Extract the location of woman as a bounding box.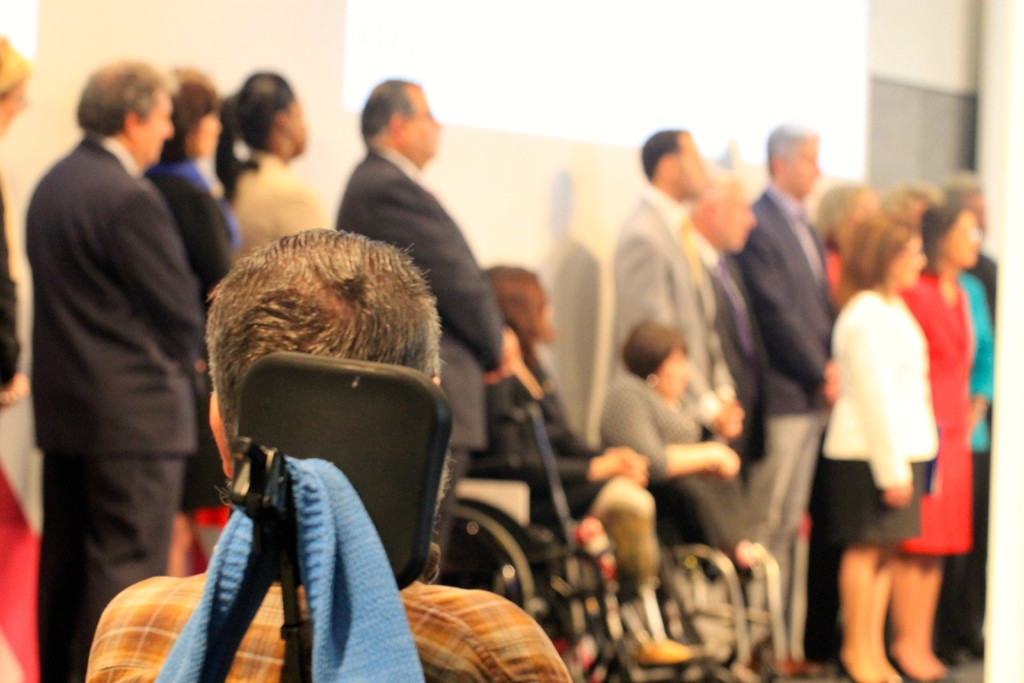
806 208 941 682.
